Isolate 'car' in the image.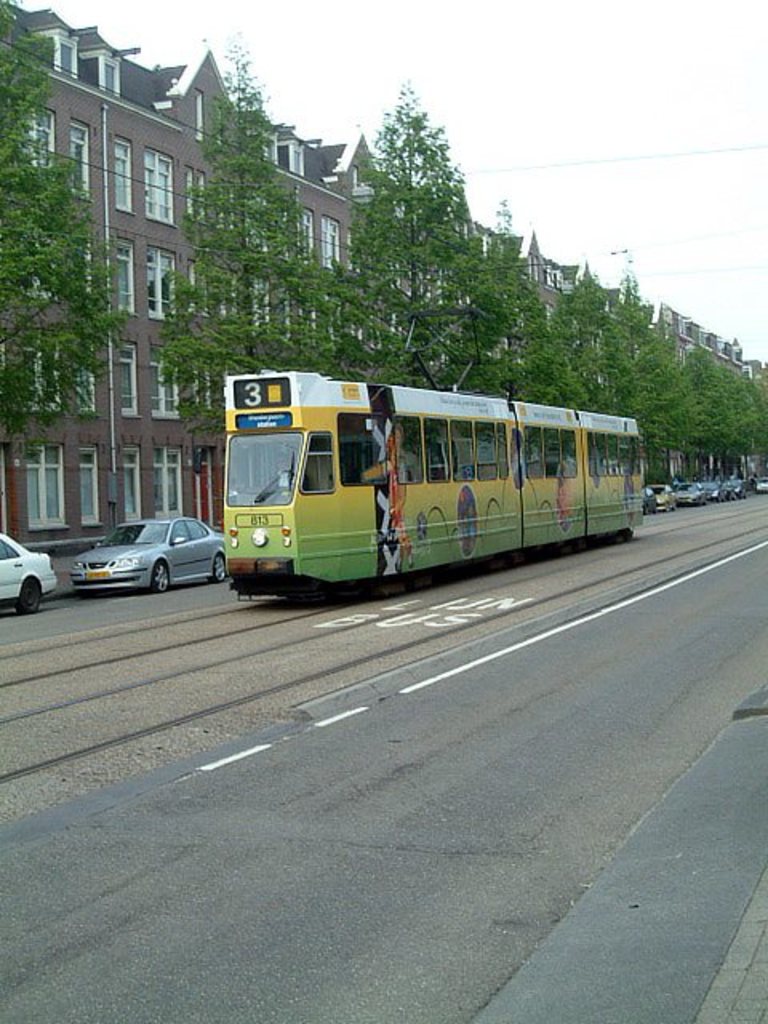
Isolated region: [69, 514, 227, 590].
